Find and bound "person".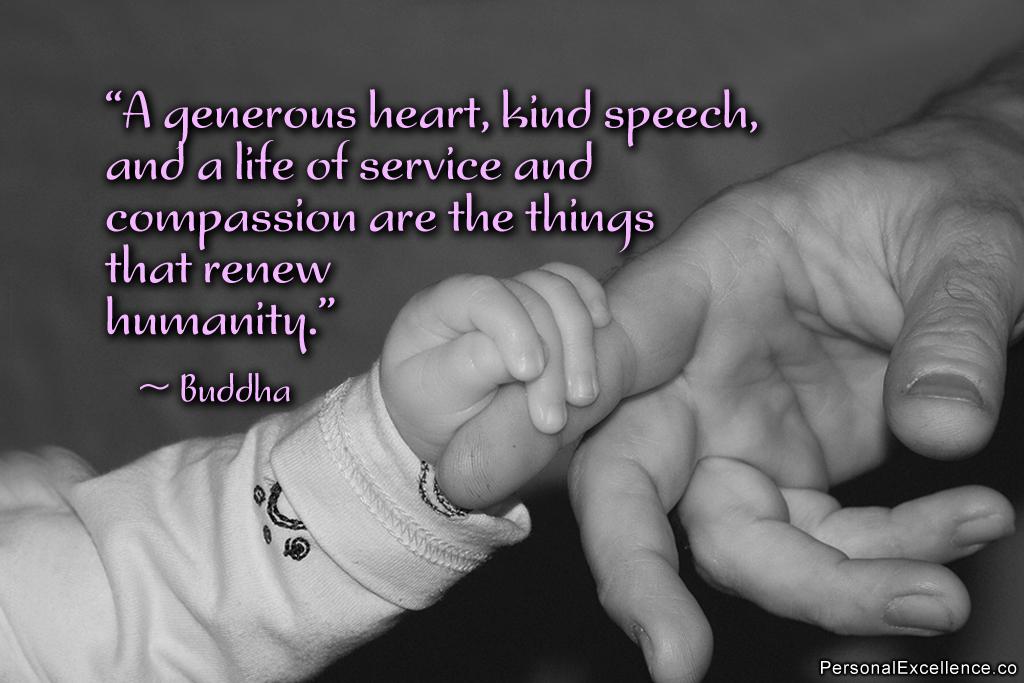
Bound: bbox=[432, 42, 1023, 682].
